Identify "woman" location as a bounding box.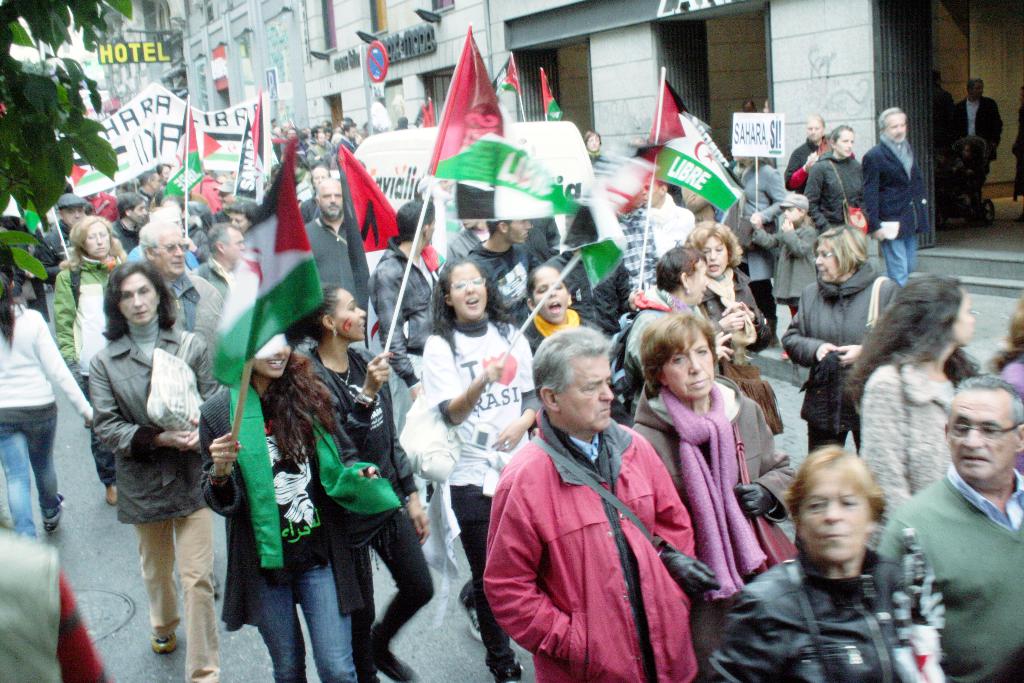
crop(636, 311, 796, 682).
